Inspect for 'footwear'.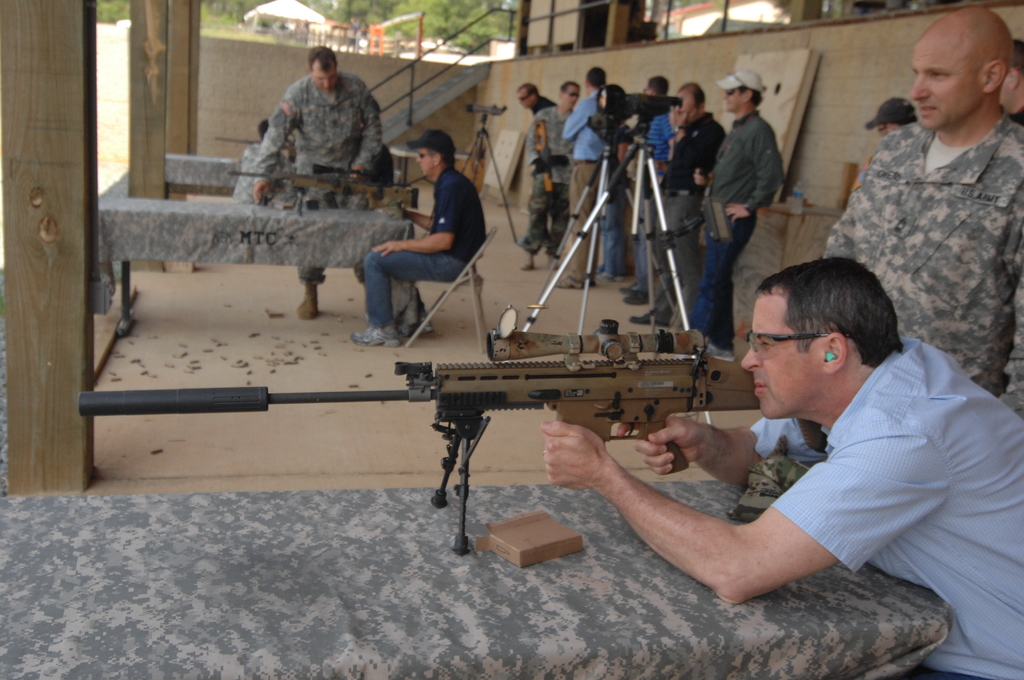
Inspection: BBox(635, 311, 670, 325).
